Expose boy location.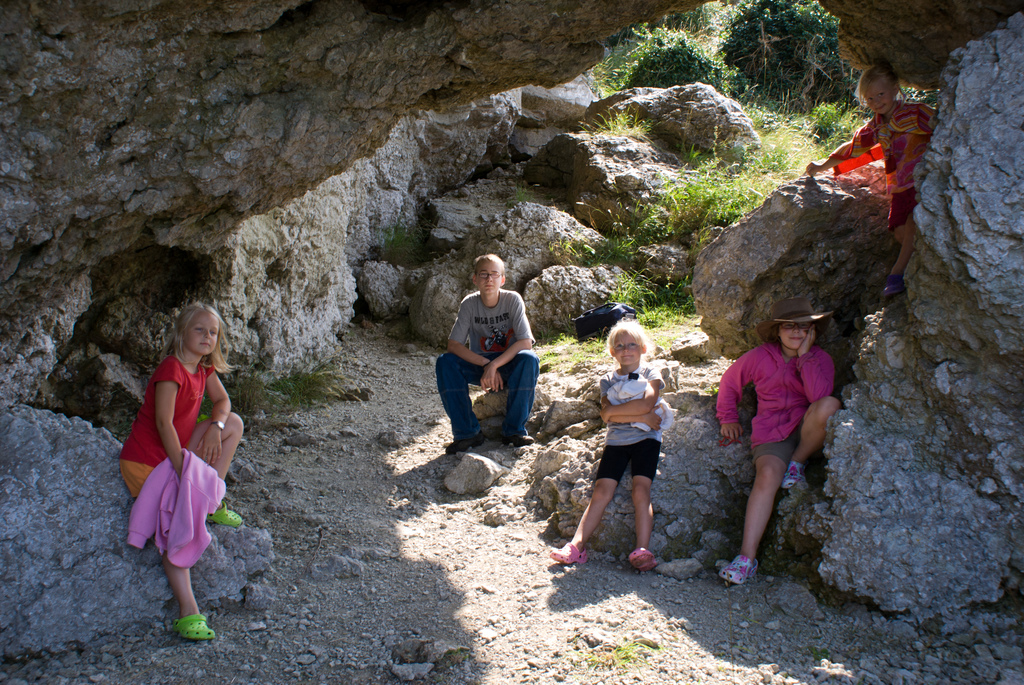
Exposed at <region>435, 251, 542, 455</region>.
